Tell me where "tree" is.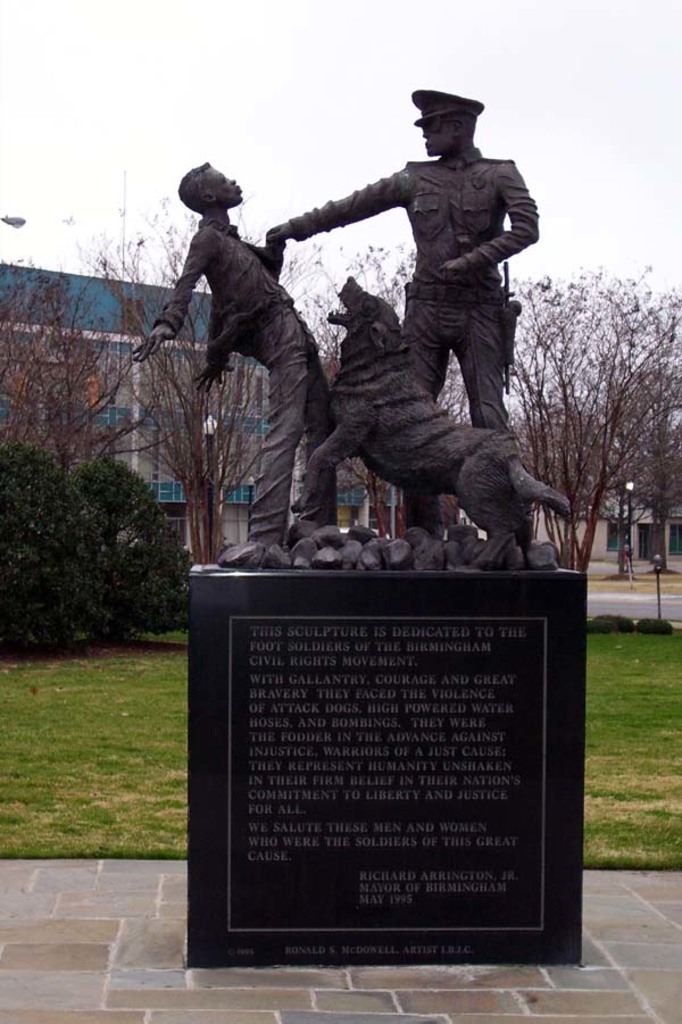
"tree" is at (x1=0, y1=250, x2=177, y2=646).
